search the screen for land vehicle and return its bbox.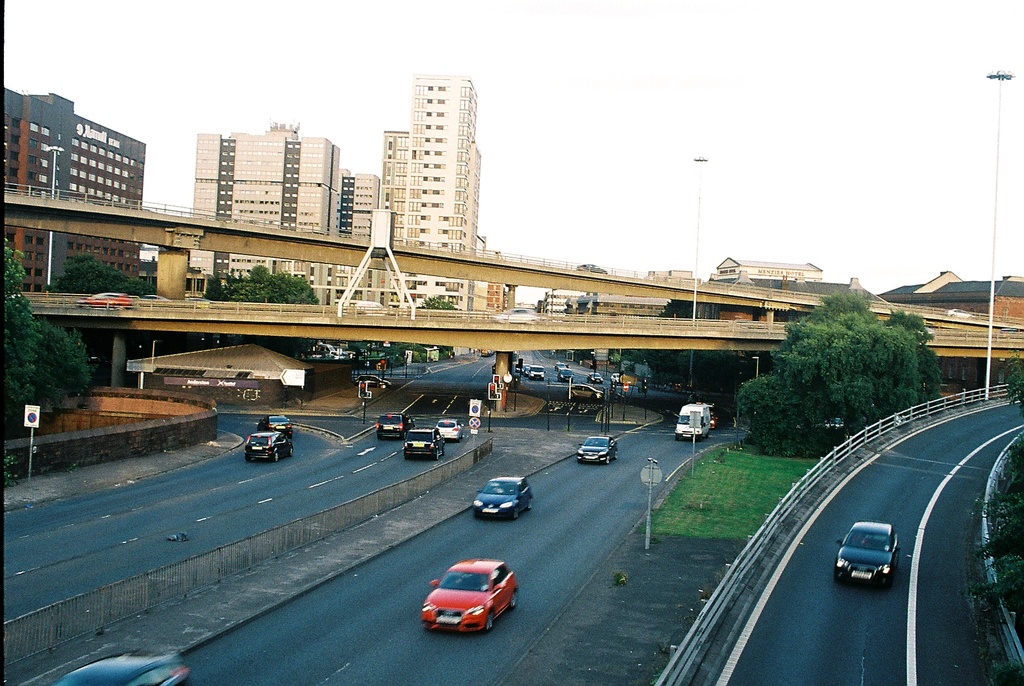
Found: Rect(257, 416, 294, 435).
